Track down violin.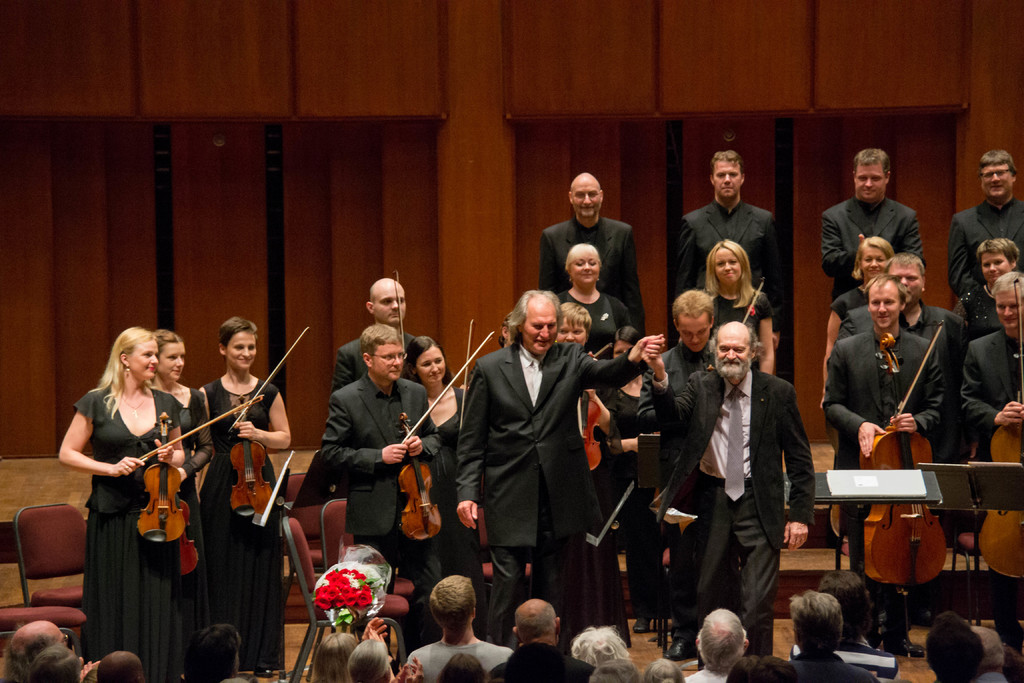
Tracked to pyautogui.locateOnScreen(573, 386, 607, 475).
